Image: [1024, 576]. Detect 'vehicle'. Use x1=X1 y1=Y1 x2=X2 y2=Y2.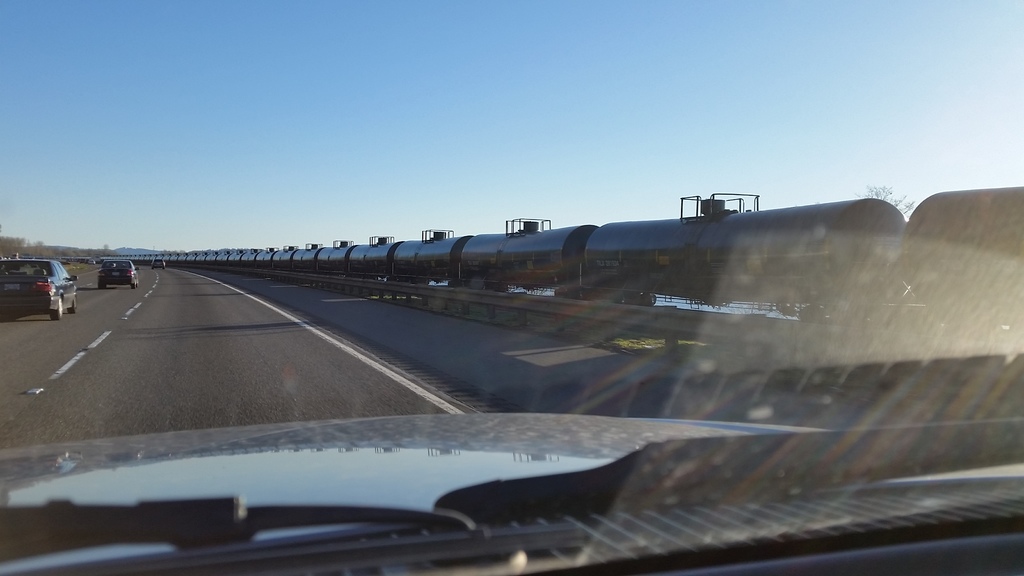
x1=96 y1=259 x2=145 y2=292.
